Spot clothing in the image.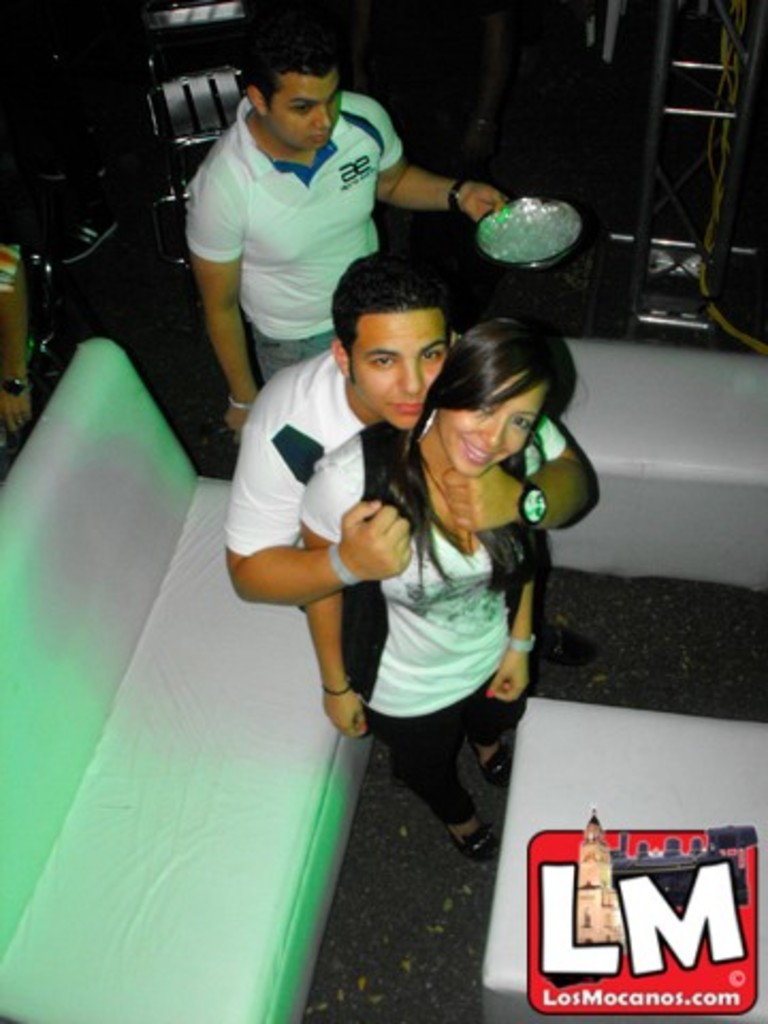
clothing found at [left=297, top=422, right=542, bottom=823].
